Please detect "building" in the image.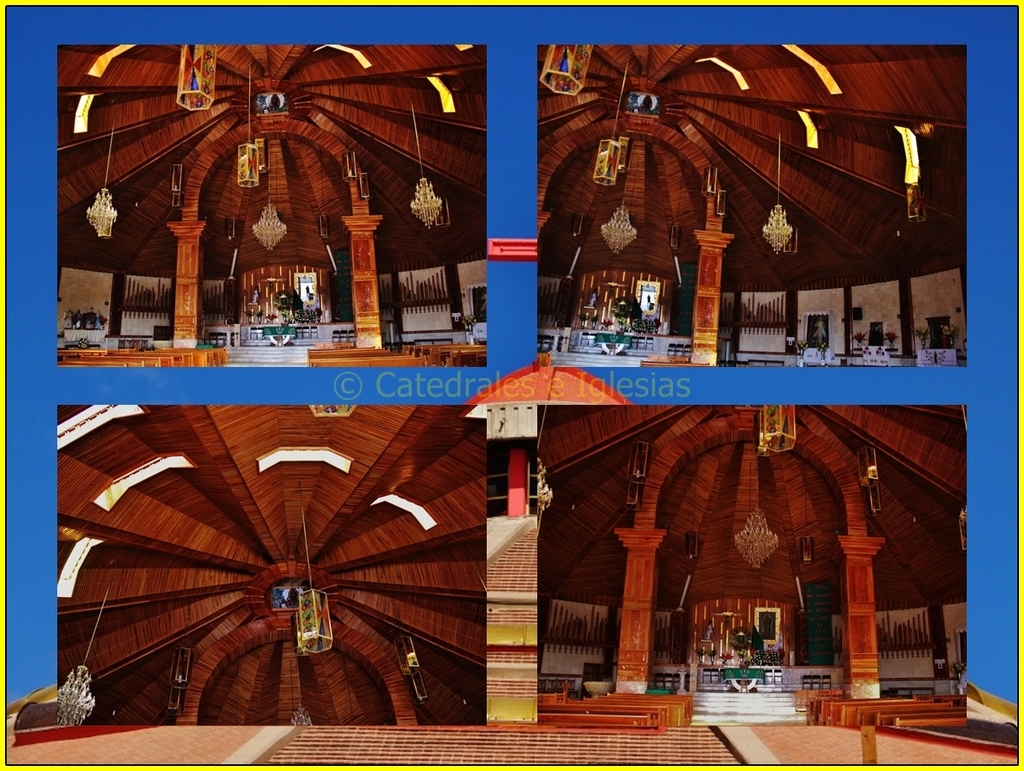
bbox(536, 40, 965, 370).
